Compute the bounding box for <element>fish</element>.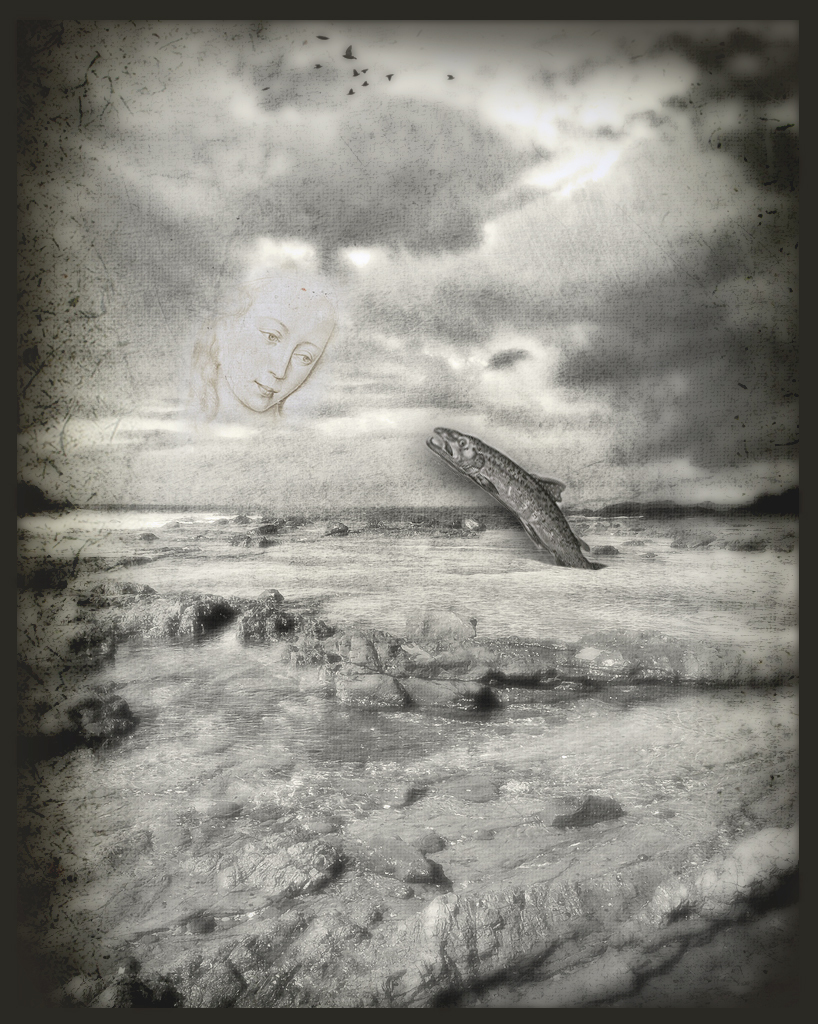
bbox=(423, 406, 613, 569).
